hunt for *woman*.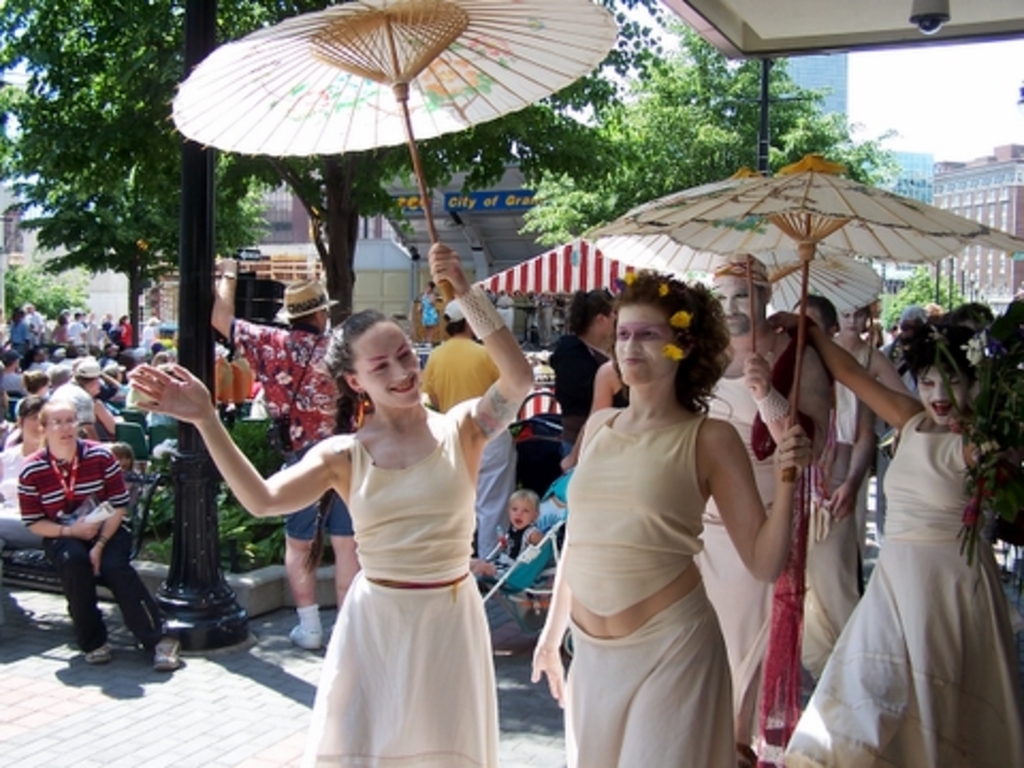
Hunted down at x1=832, y1=303, x2=911, y2=390.
